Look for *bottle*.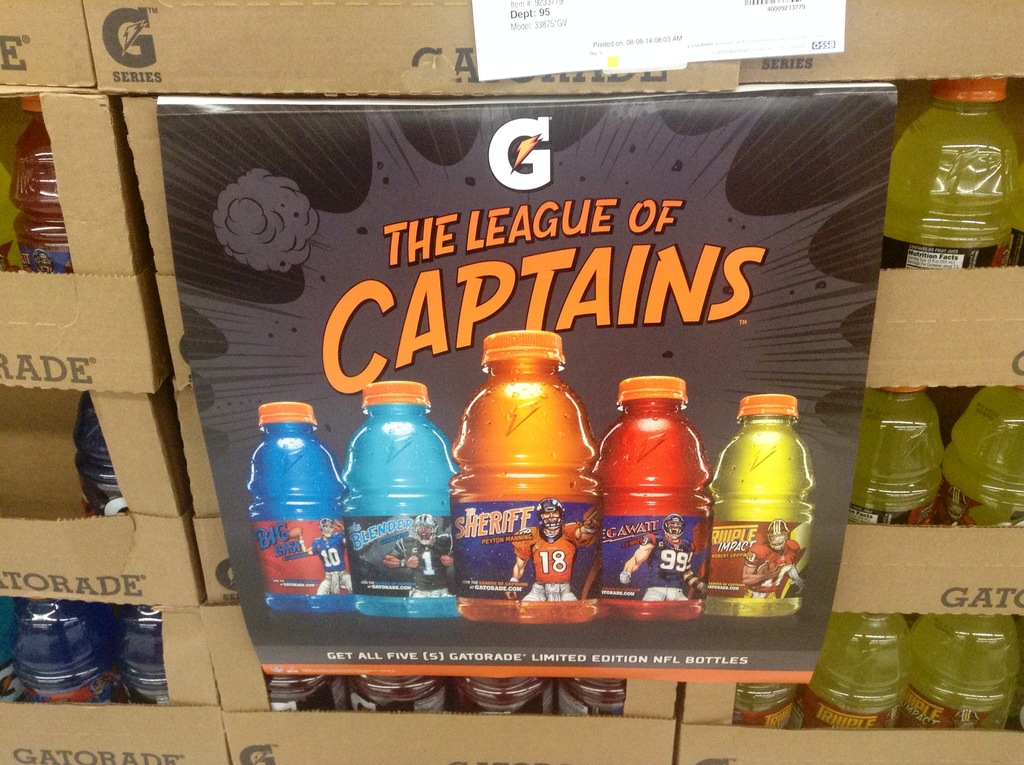
Found: [x1=888, y1=620, x2=1016, y2=741].
